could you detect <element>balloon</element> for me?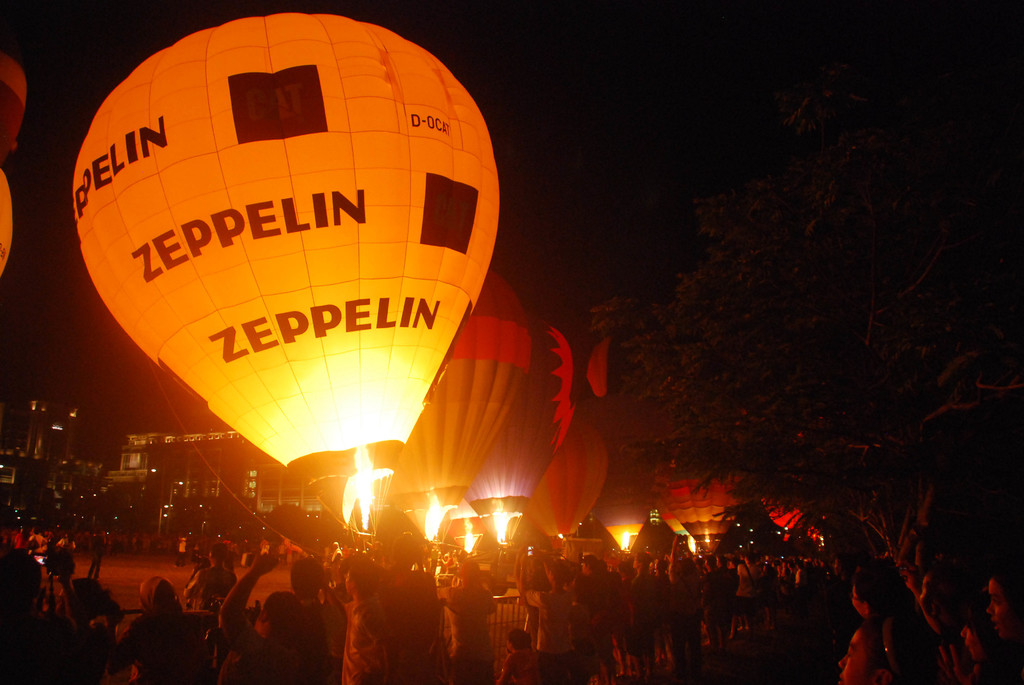
Detection result: 383, 271, 534, 532.
